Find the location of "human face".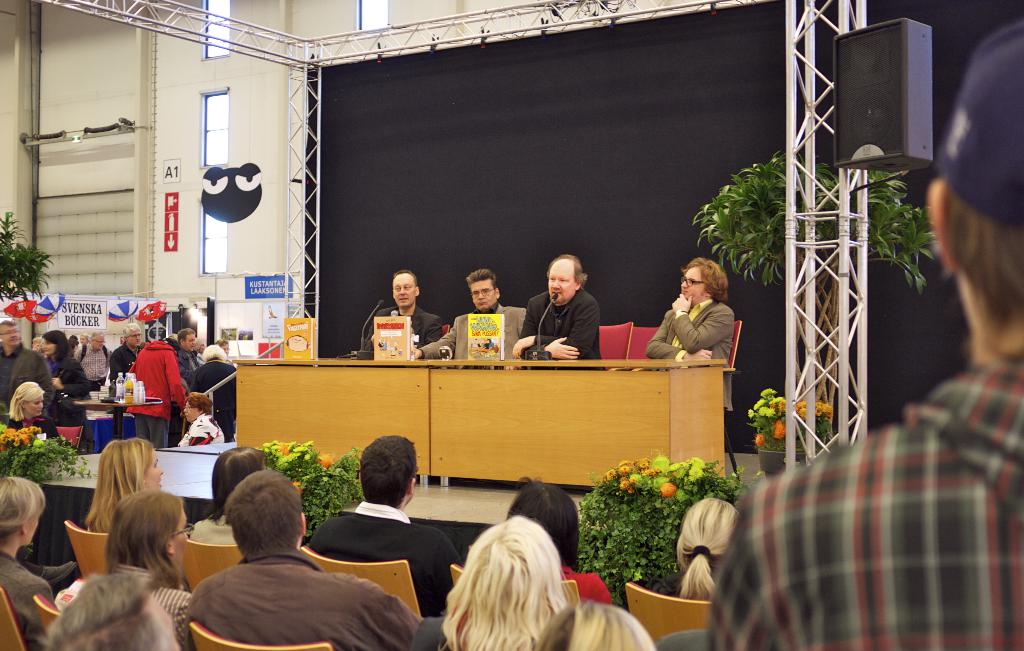
Location: {"left": 0, "top": 325, "right": 19, "bottom": 346}.
